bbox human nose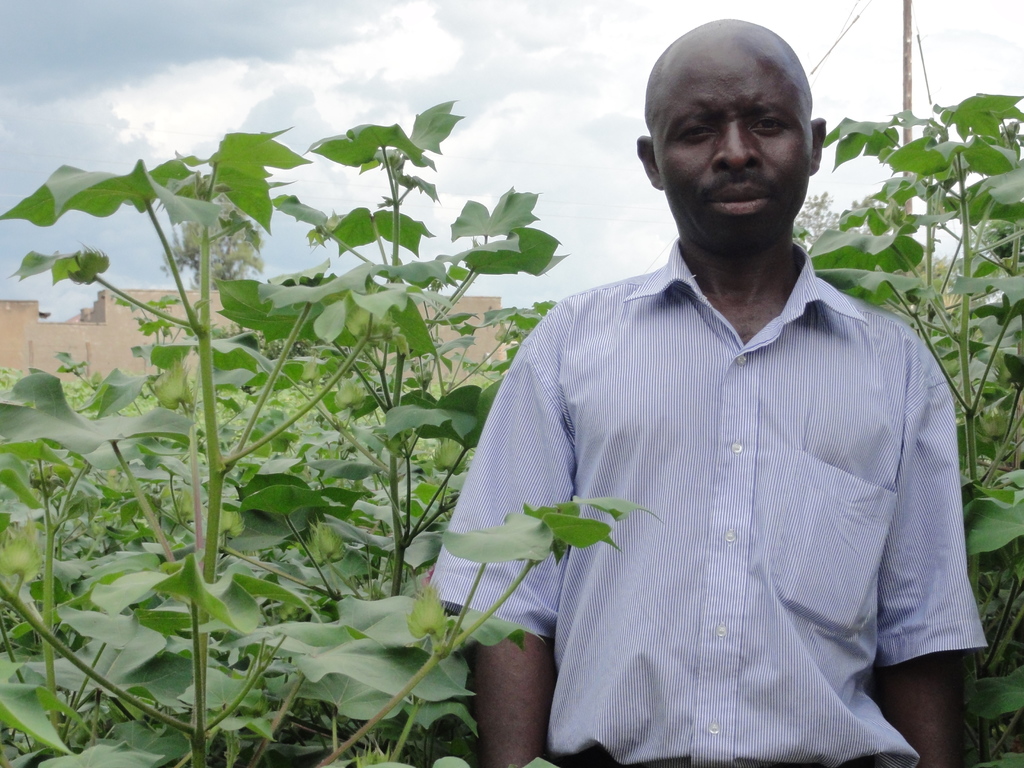
left=712, top=122, right=758, bottom=170
